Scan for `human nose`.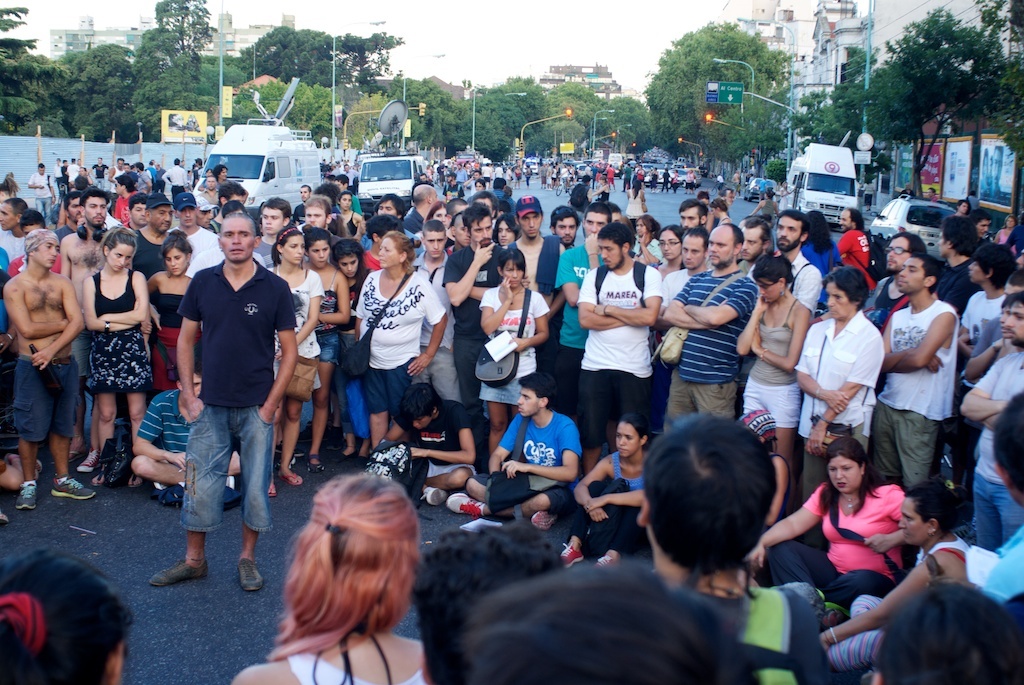
Scan result: rect(295, 244, 301, 253).
